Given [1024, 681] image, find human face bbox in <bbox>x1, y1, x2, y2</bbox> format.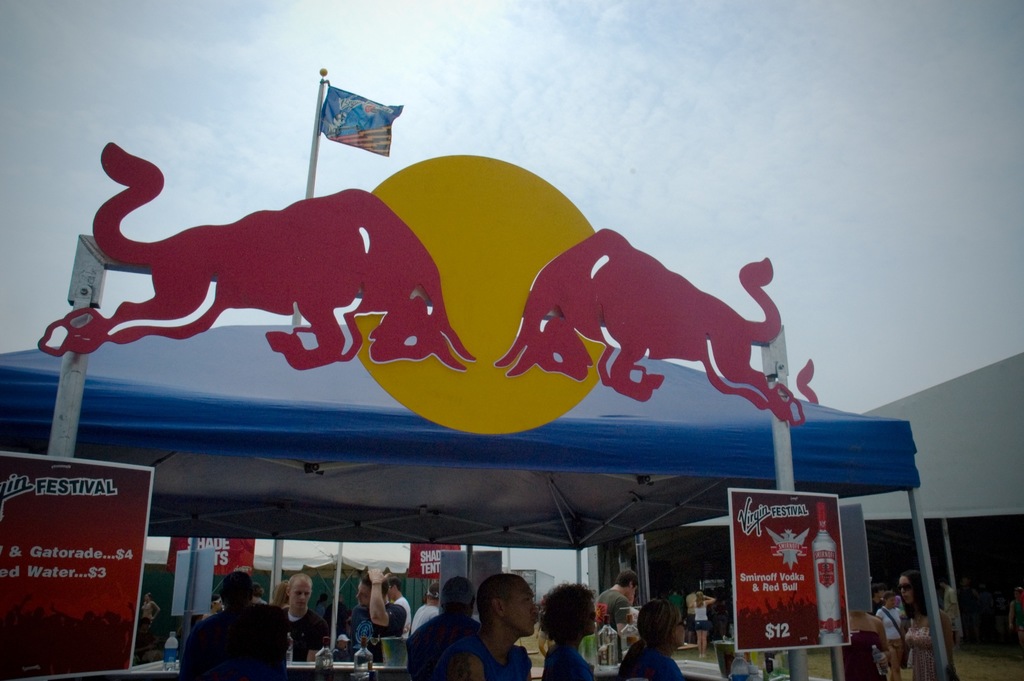
<bbox>386, 586, 397, 600</bbox>.
